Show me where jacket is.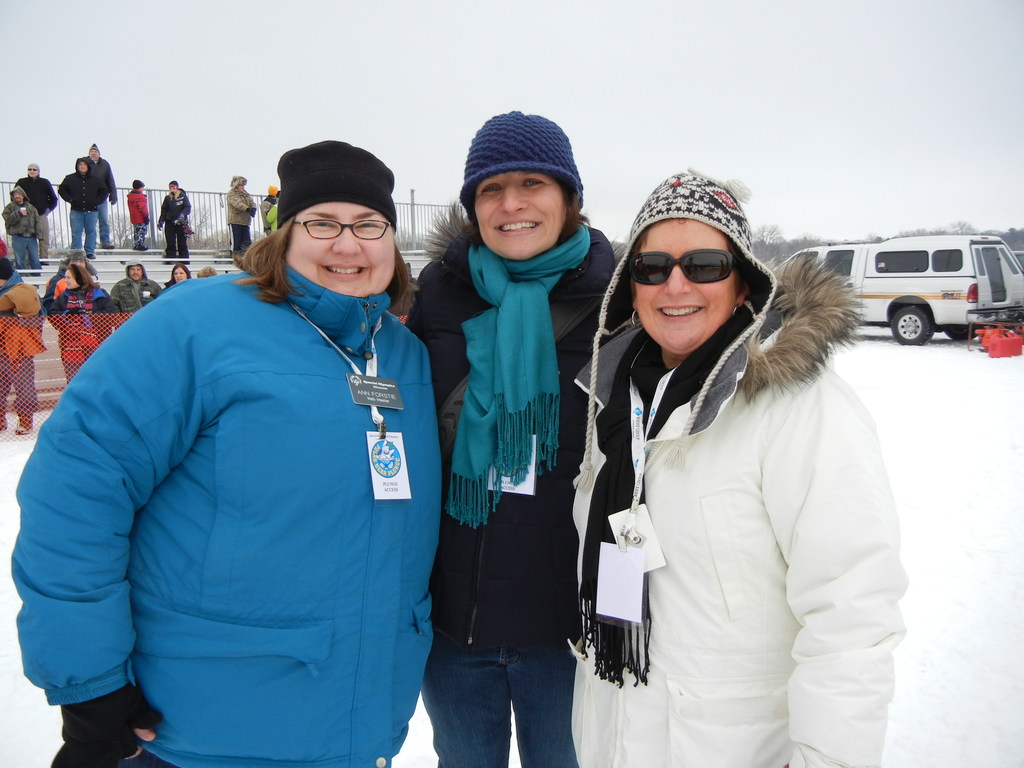
jacket is at {"left": 109, "top": 259, "right": 161, "bottom": 309}.
